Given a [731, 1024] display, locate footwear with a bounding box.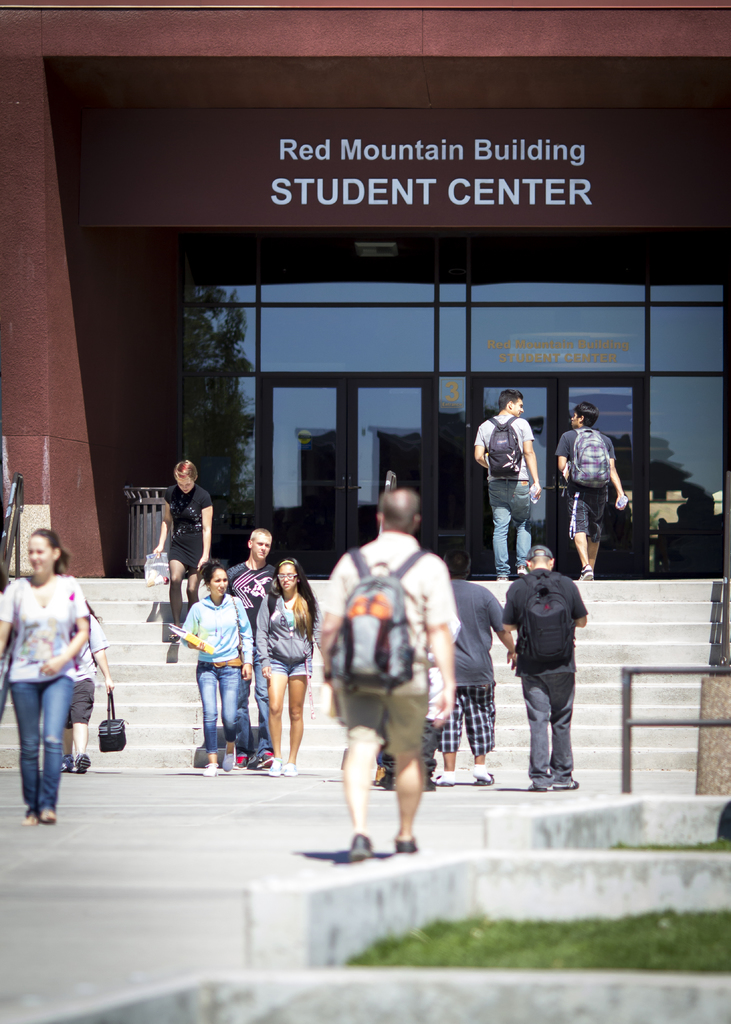
Located: 40 805 55 824.
